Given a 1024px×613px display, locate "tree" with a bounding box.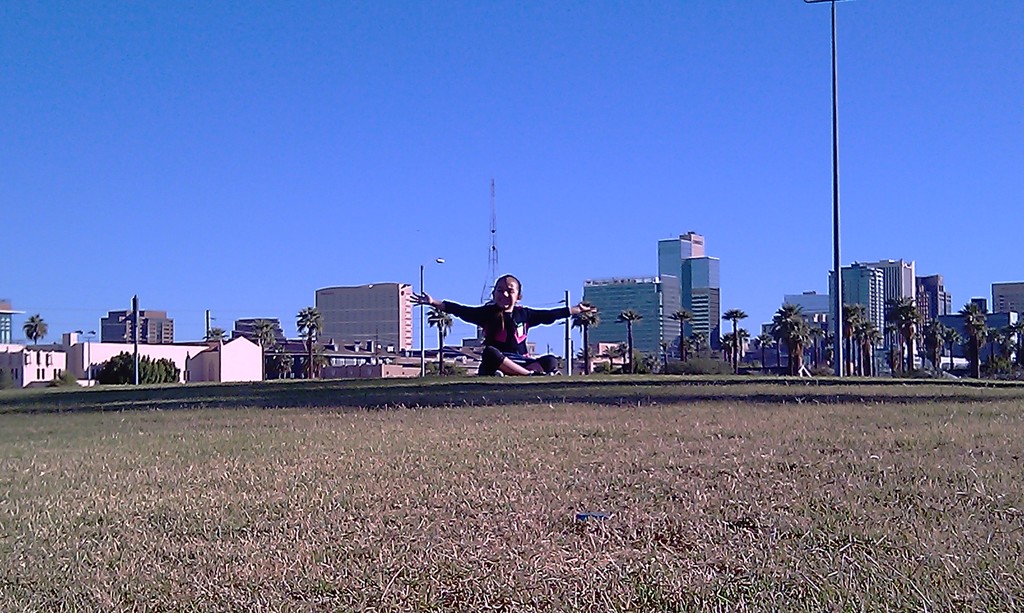
Located: (x1=669, y1=305, x2=689, y2=365).
